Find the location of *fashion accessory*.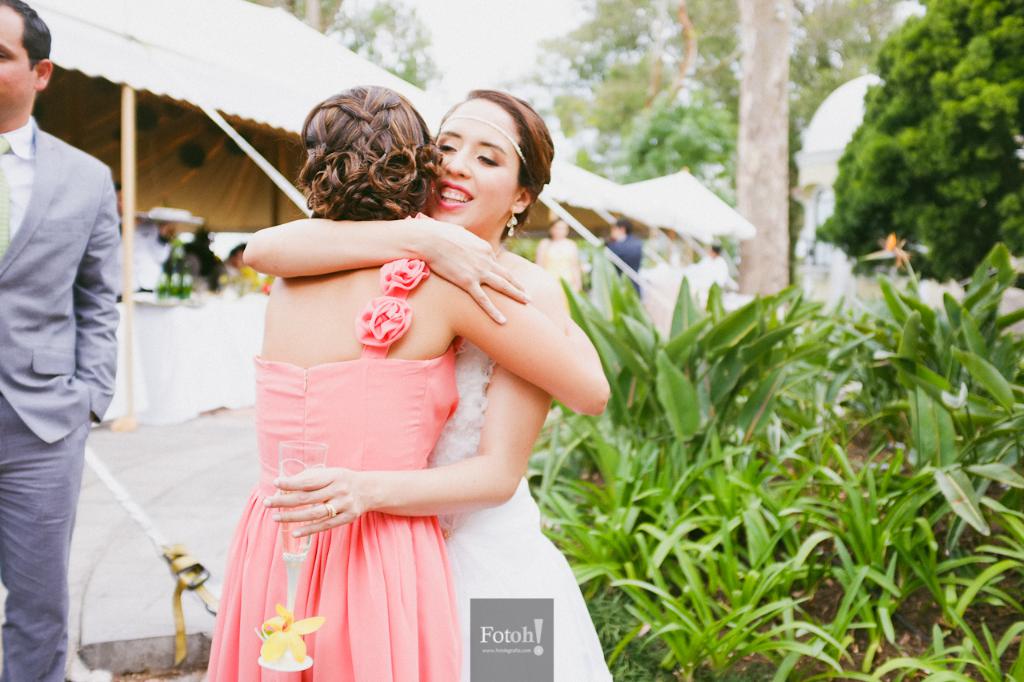
Location: x1=434 y1=111 x2=538 y2=162.
